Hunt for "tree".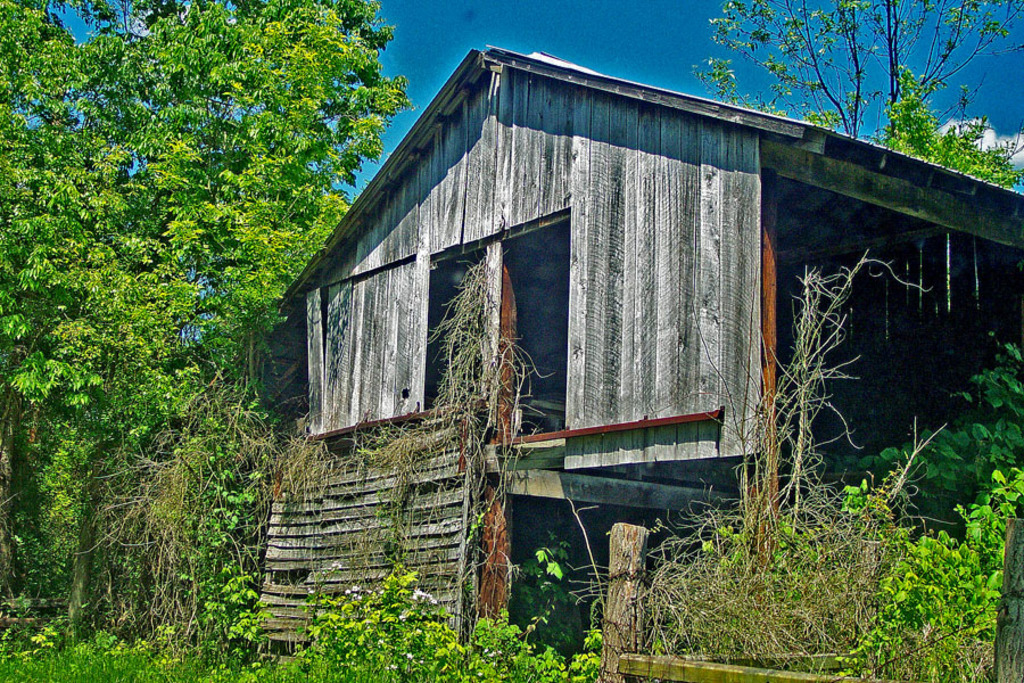
Hunted down at 689:0:1023:150.
